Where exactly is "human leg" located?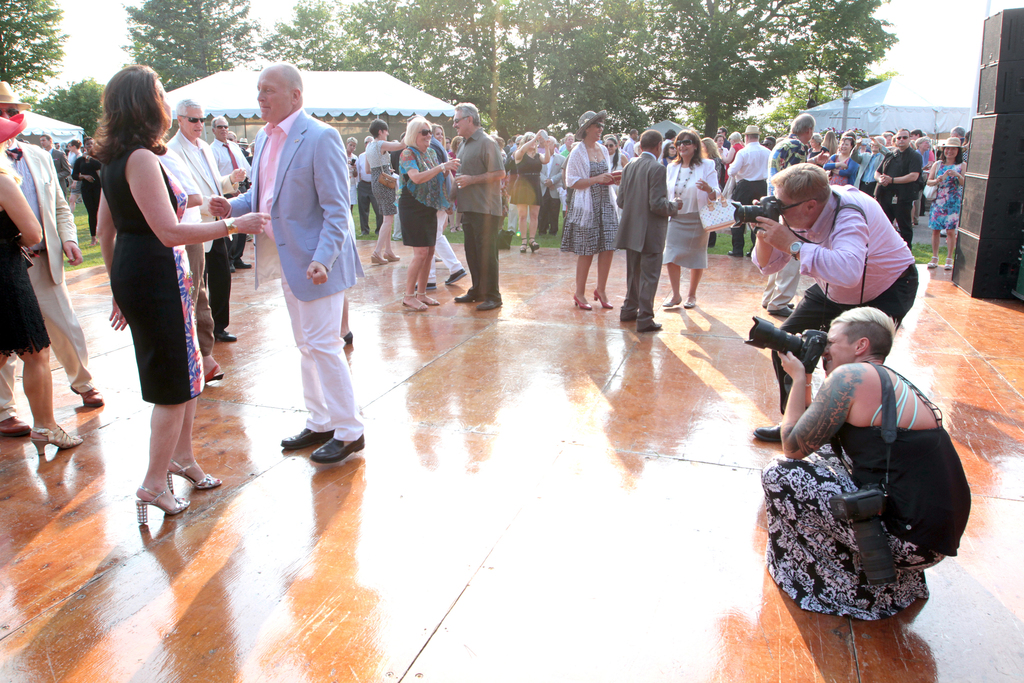
Its bounding box is bbox=(404, 253, 428, 312).
